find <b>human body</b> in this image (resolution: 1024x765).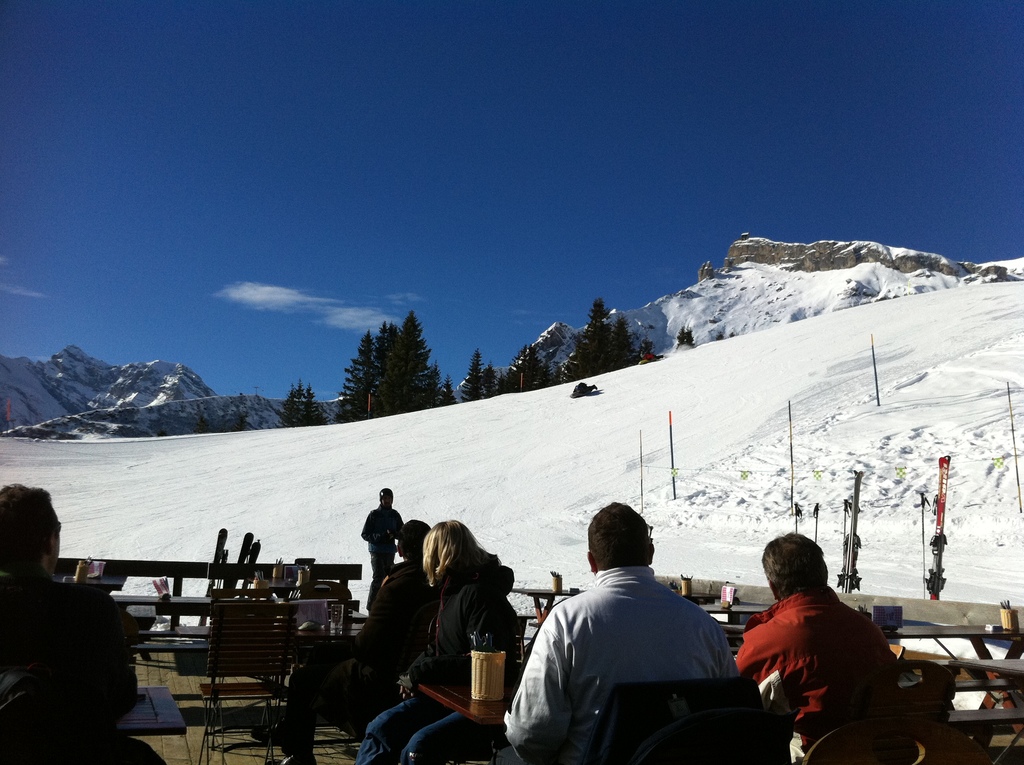
detection(360, 486, 396, 604).
